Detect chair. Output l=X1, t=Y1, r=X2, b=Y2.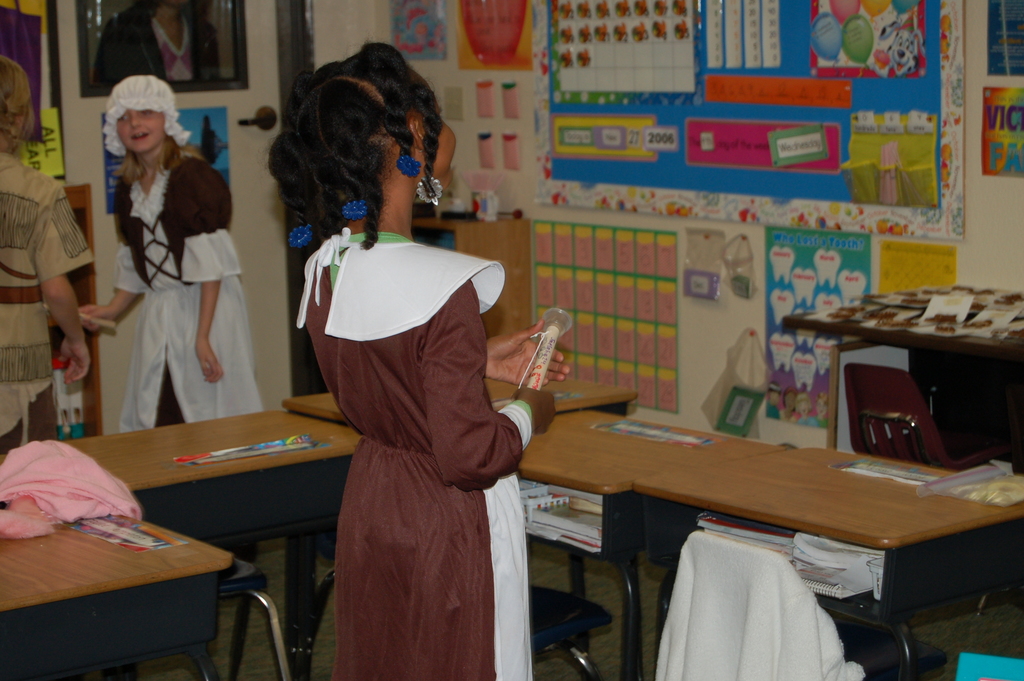
l=661, t=533, r=948, b=680.
